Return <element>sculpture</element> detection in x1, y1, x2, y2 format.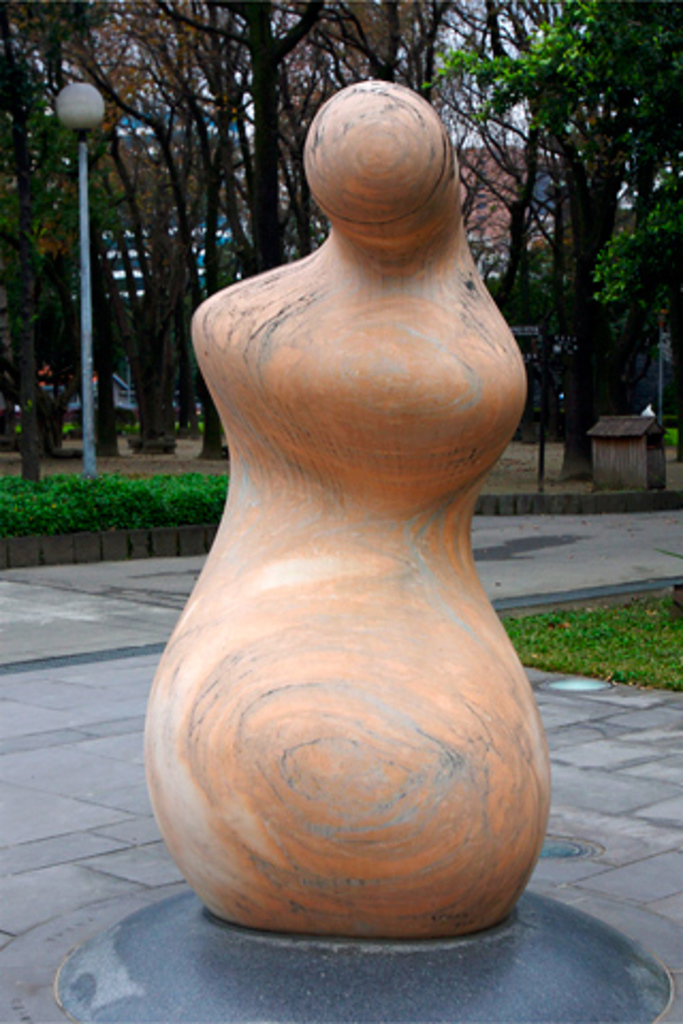
141, 77, 549, 947.
